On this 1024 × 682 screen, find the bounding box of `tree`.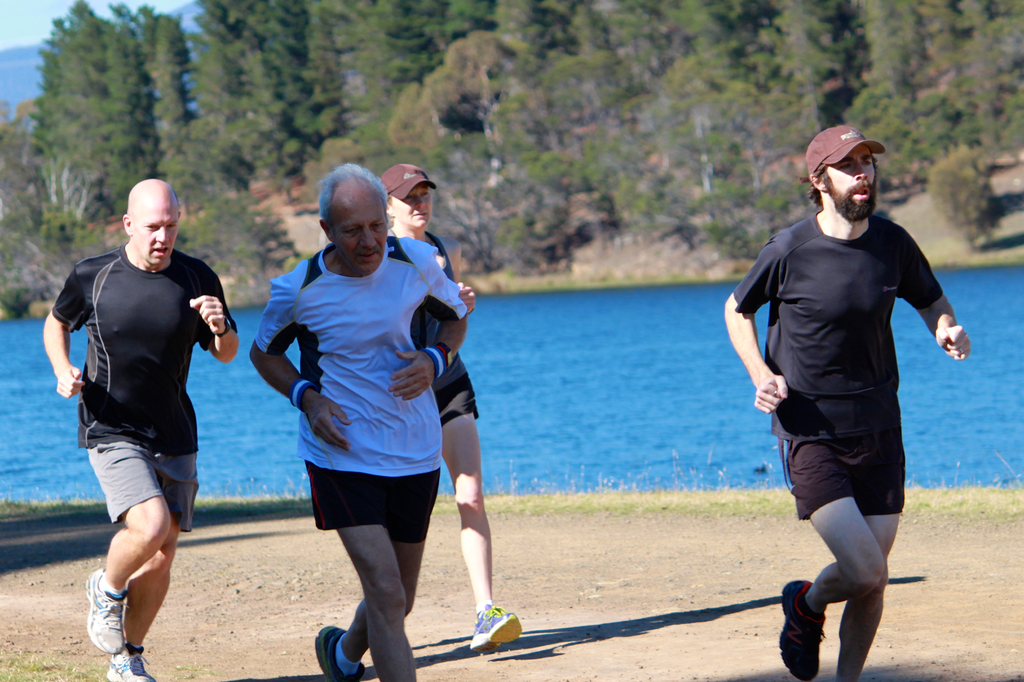
Bounding box: bbox=[31, 0, 161, 216].
